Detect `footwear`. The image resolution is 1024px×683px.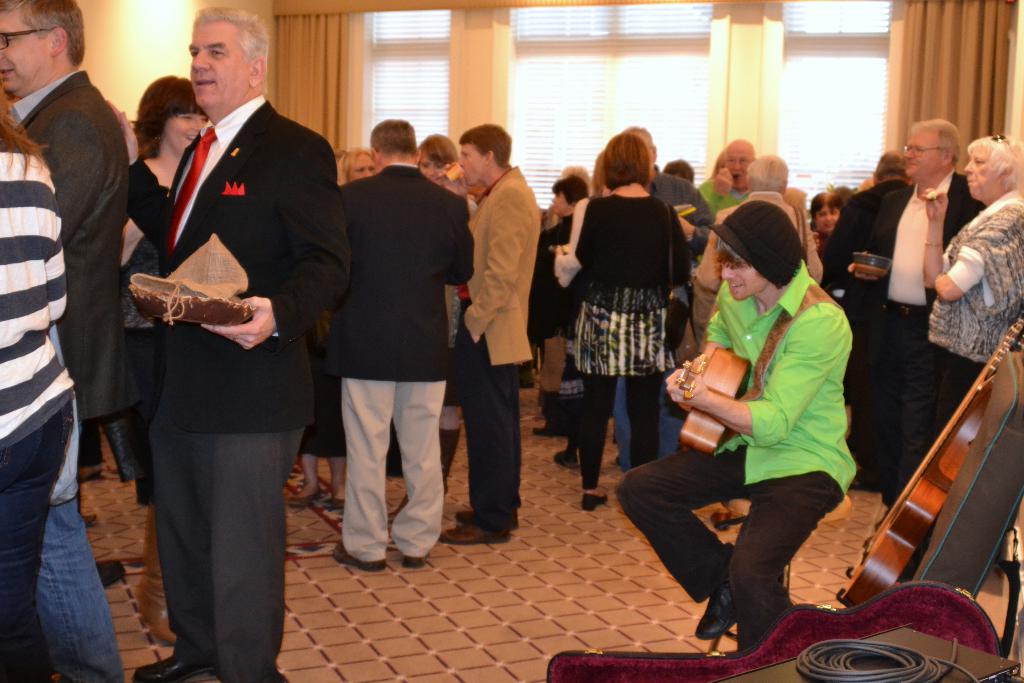
crop(287, 488, 323, 512).
